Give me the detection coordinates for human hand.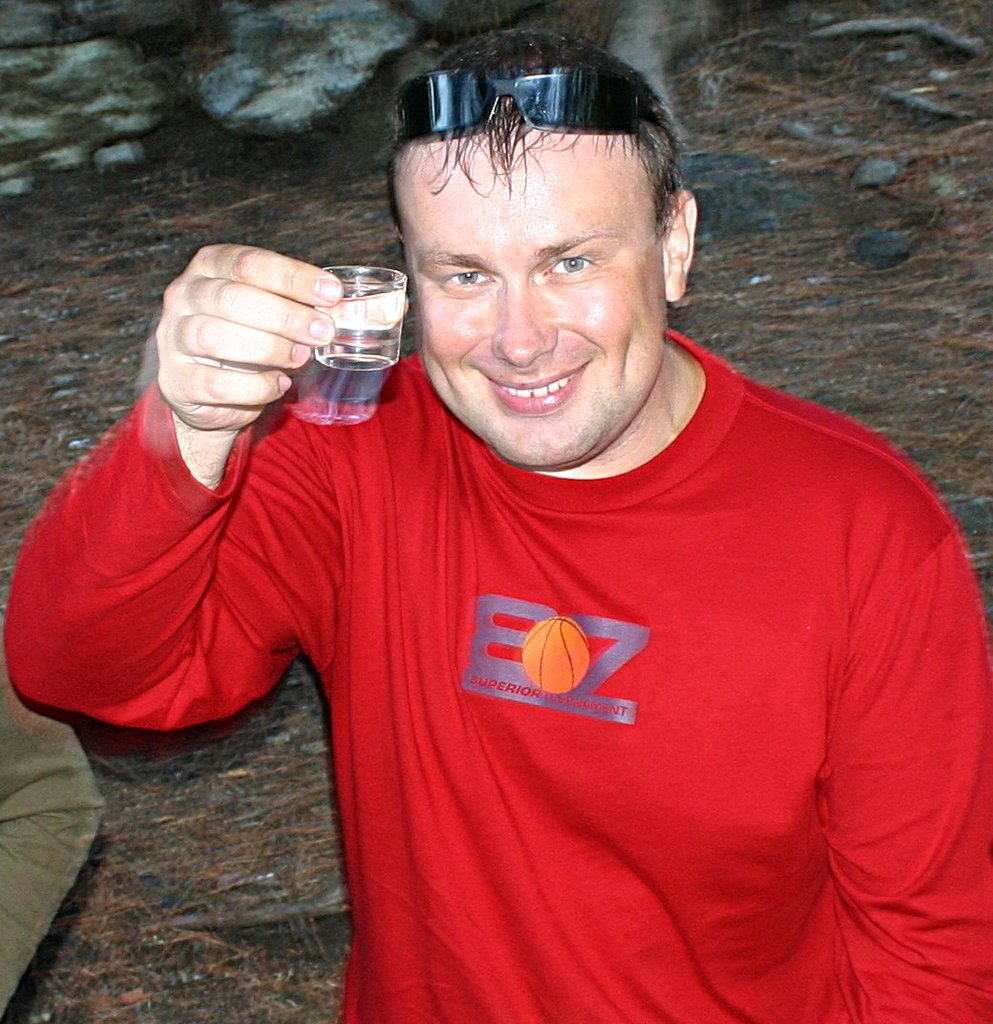
bbox(132, 236, 330, 478).
